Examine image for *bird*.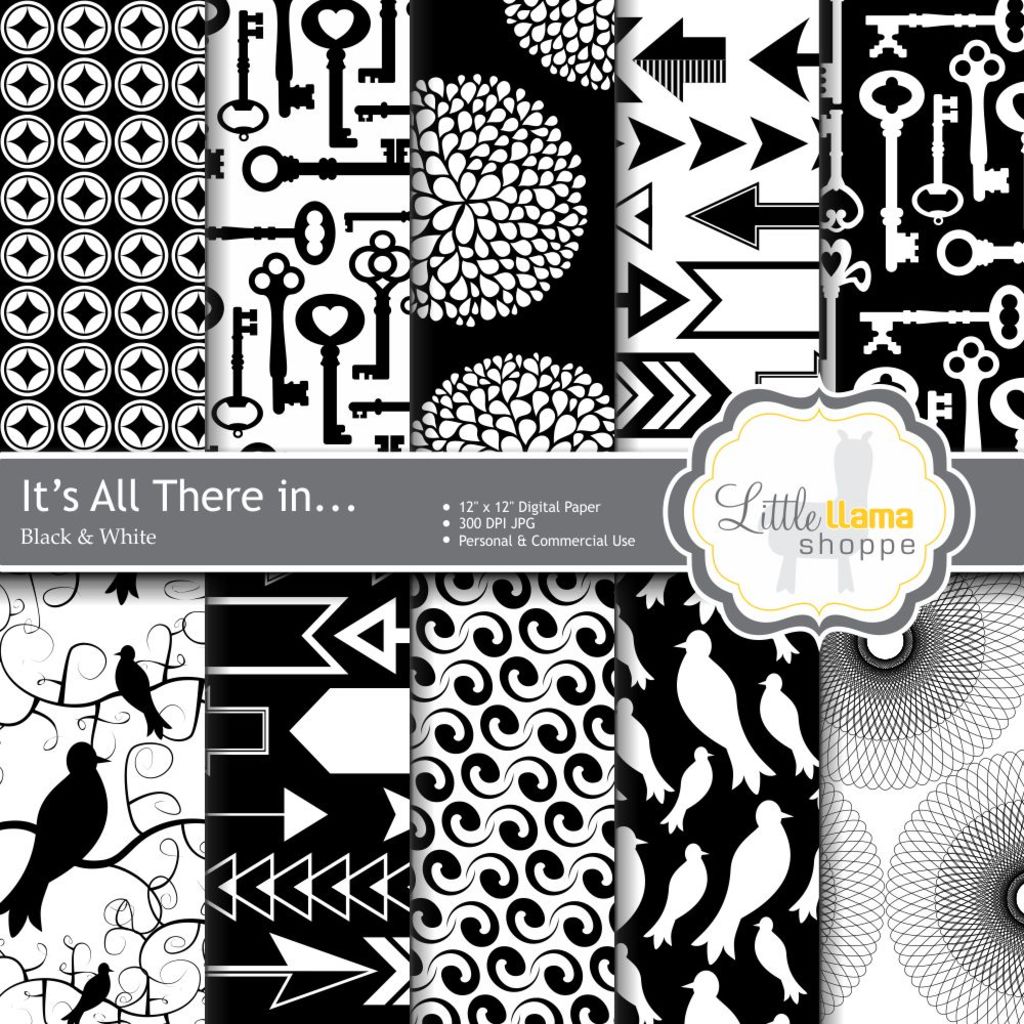
Examination result: rect(681, 969, 741, 1023).
